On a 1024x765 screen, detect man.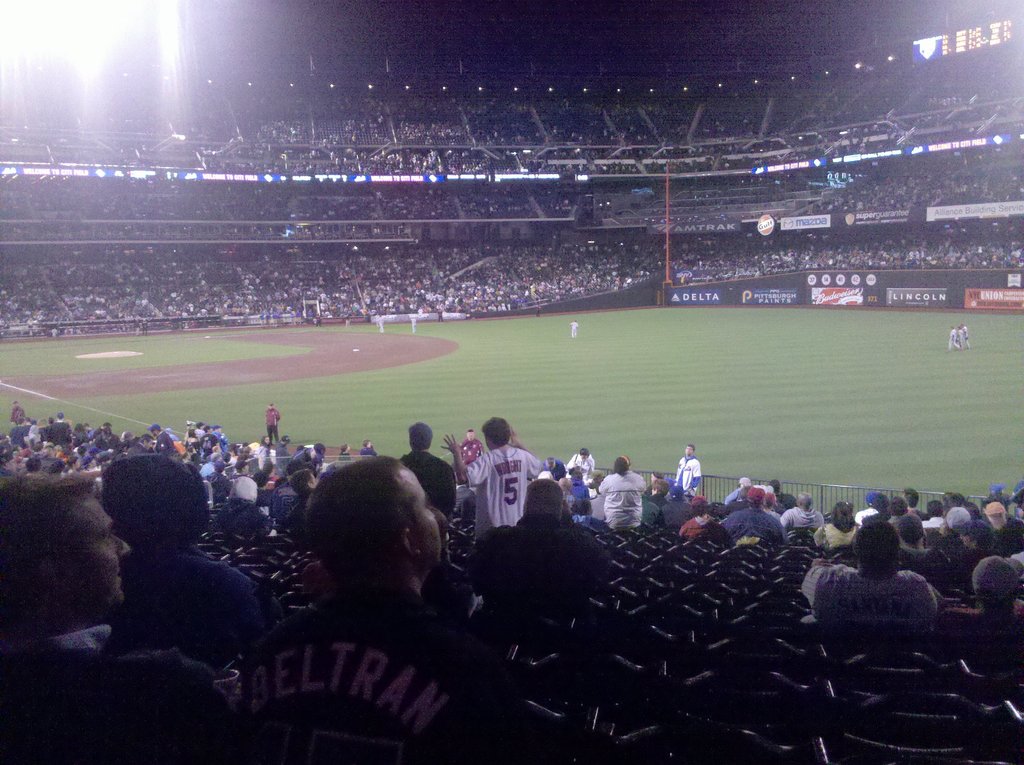
locate(433, 414, 548, 544).
